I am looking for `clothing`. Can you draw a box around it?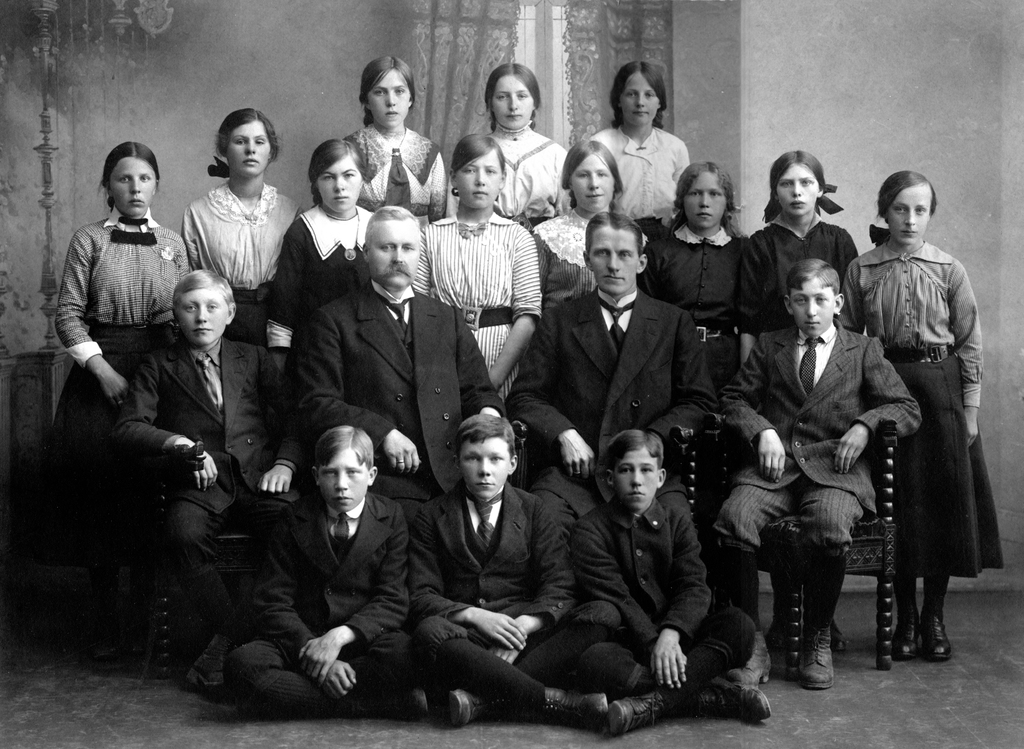
Sure, the bounding box is [left=838, top=162, right=989, bottom=644].
